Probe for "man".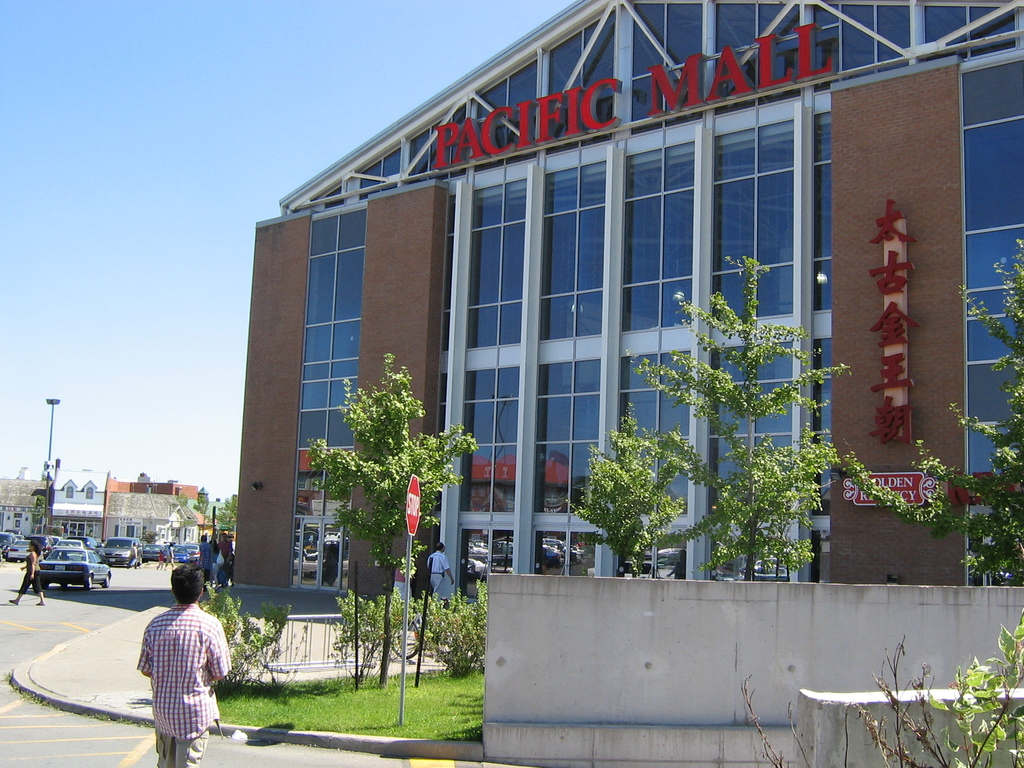
Probe result: region(425, 543, 456, 591).
